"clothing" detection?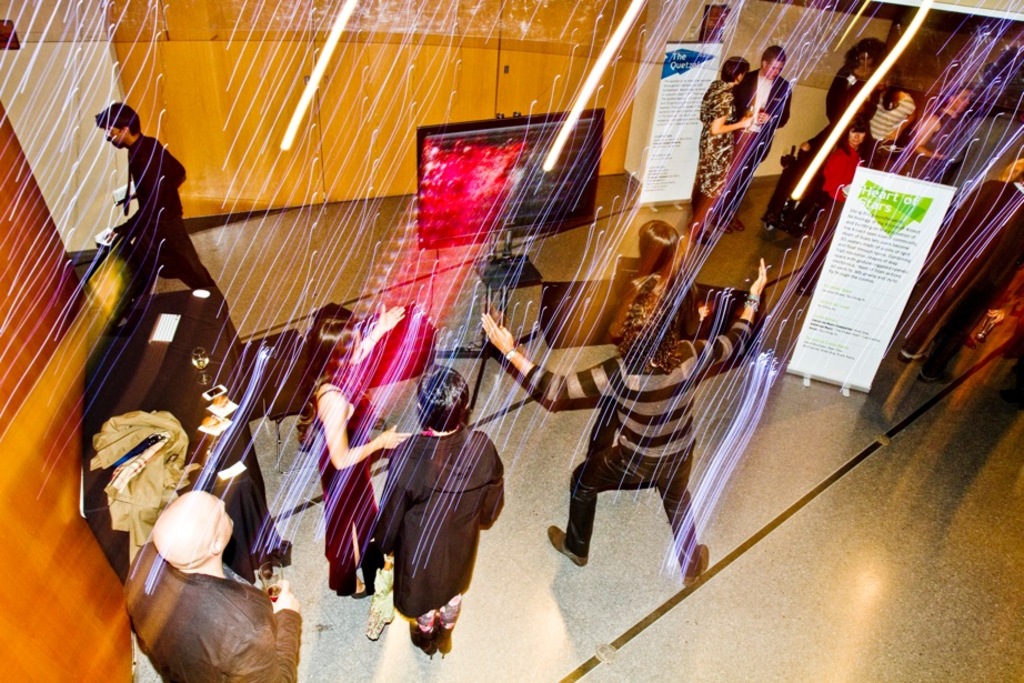
crop(823, 132, 860, 203)
